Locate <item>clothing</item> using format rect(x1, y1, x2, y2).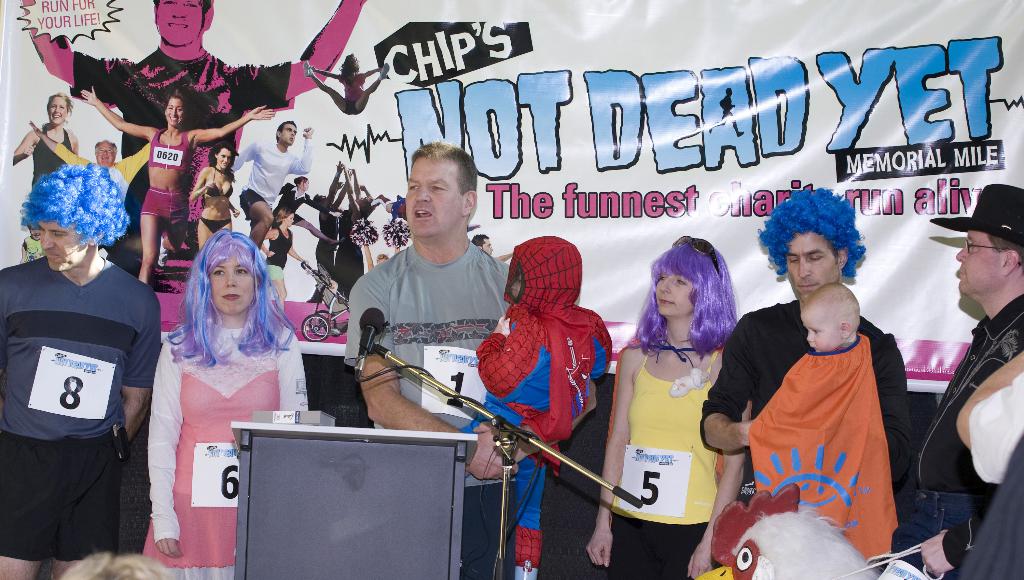
rect(0, 257, 163, 563).
